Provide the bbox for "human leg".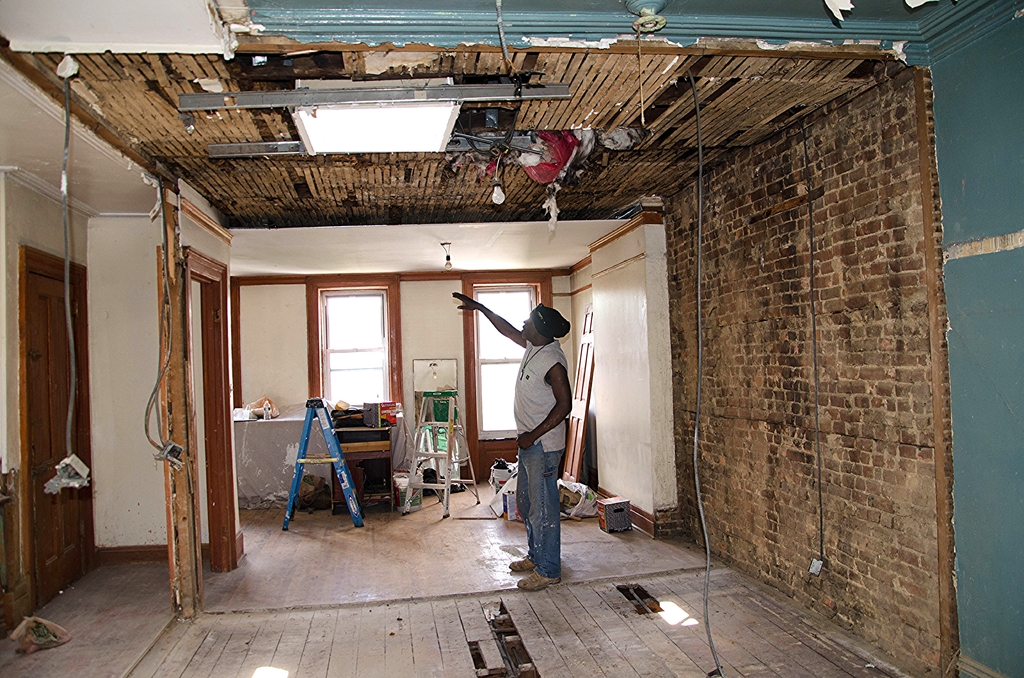
bbox=(515, 444, 566, 592).
